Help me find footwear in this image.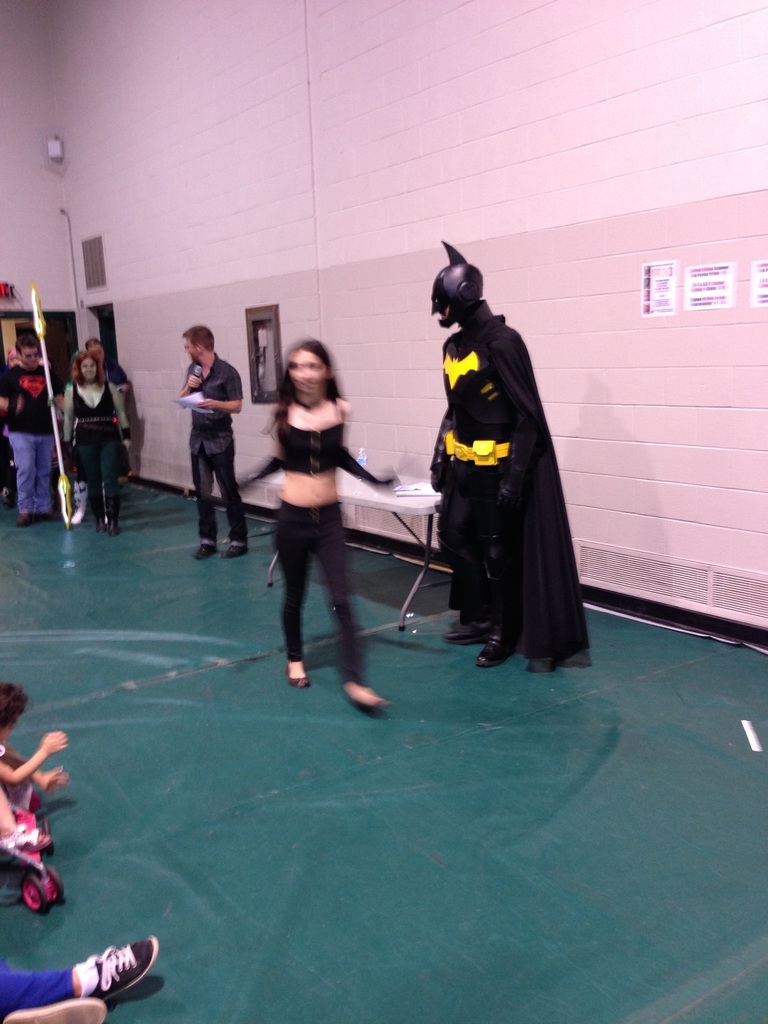
Found it: detection(230, 536, 246, 561).
